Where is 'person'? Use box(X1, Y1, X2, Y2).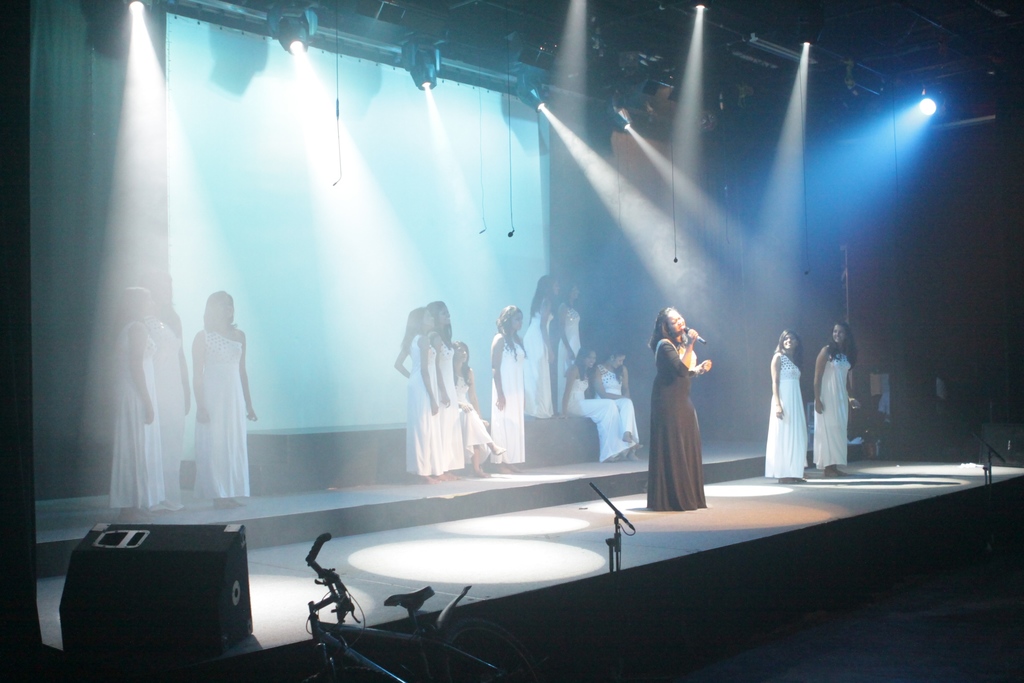
box(596, 347, 628, 400).
